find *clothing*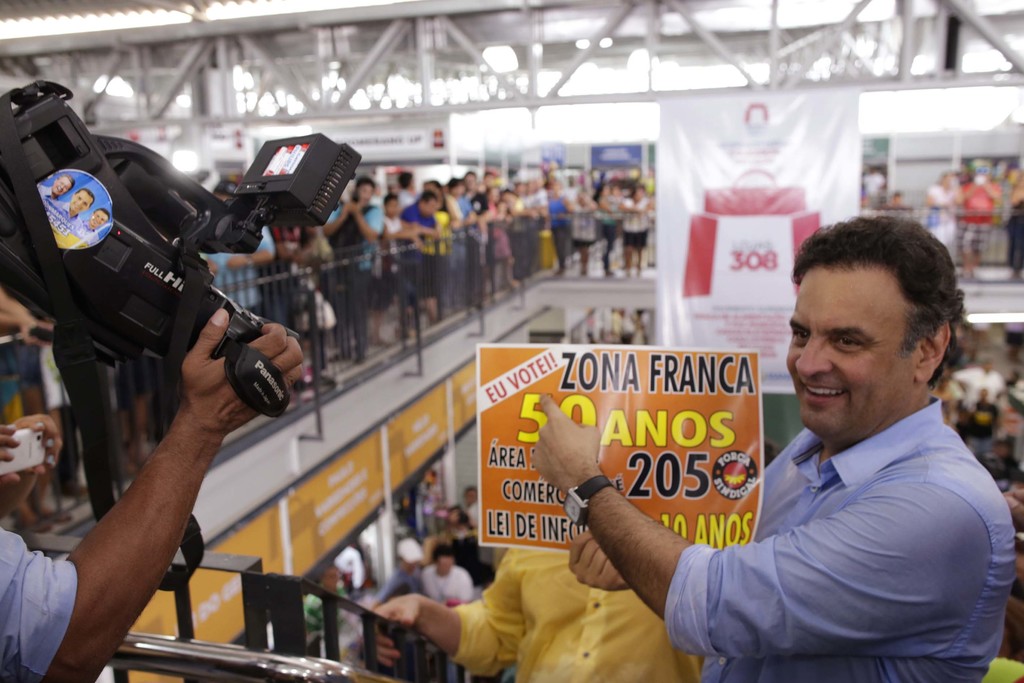
region(620, 194, 650, 250)
